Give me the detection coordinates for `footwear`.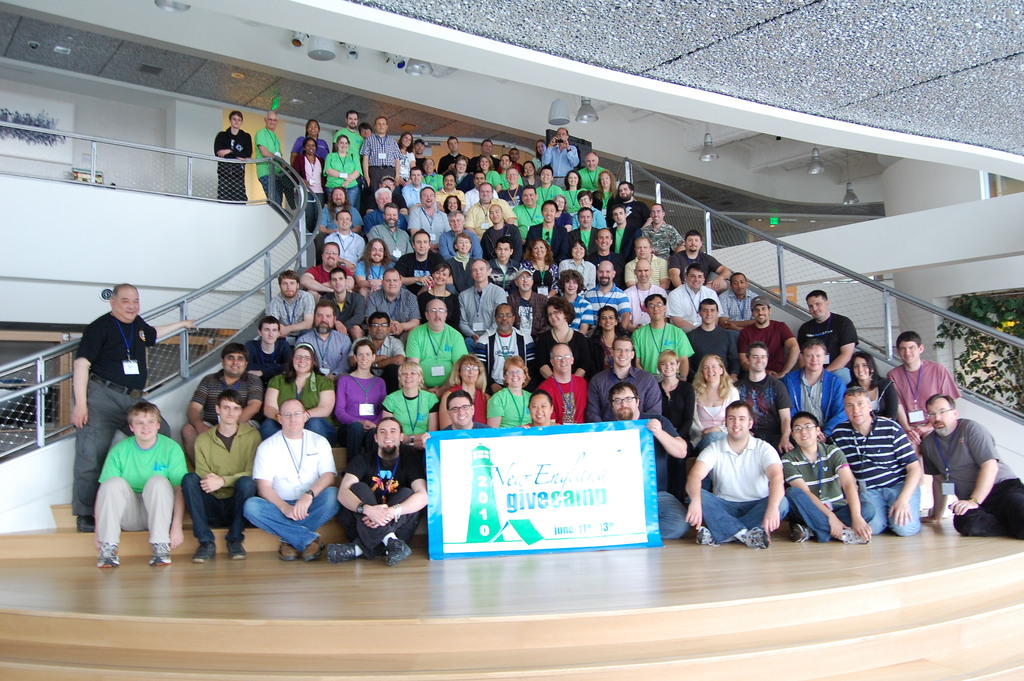
bbox=(223, 540, 243, 562).
